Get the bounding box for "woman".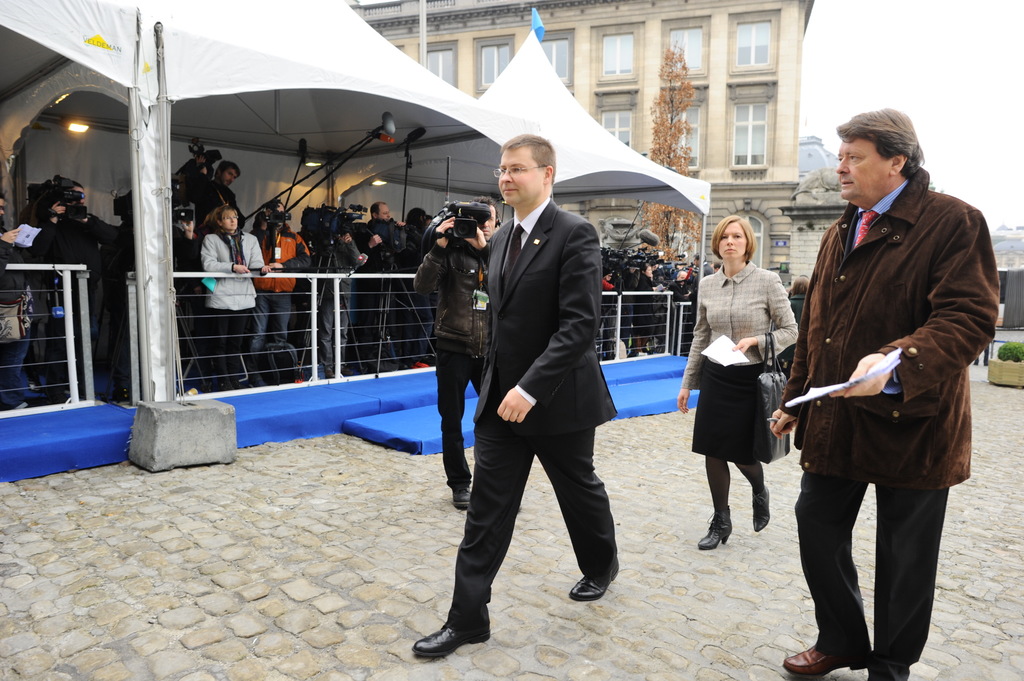
box=[635, 262, 662, 357].
